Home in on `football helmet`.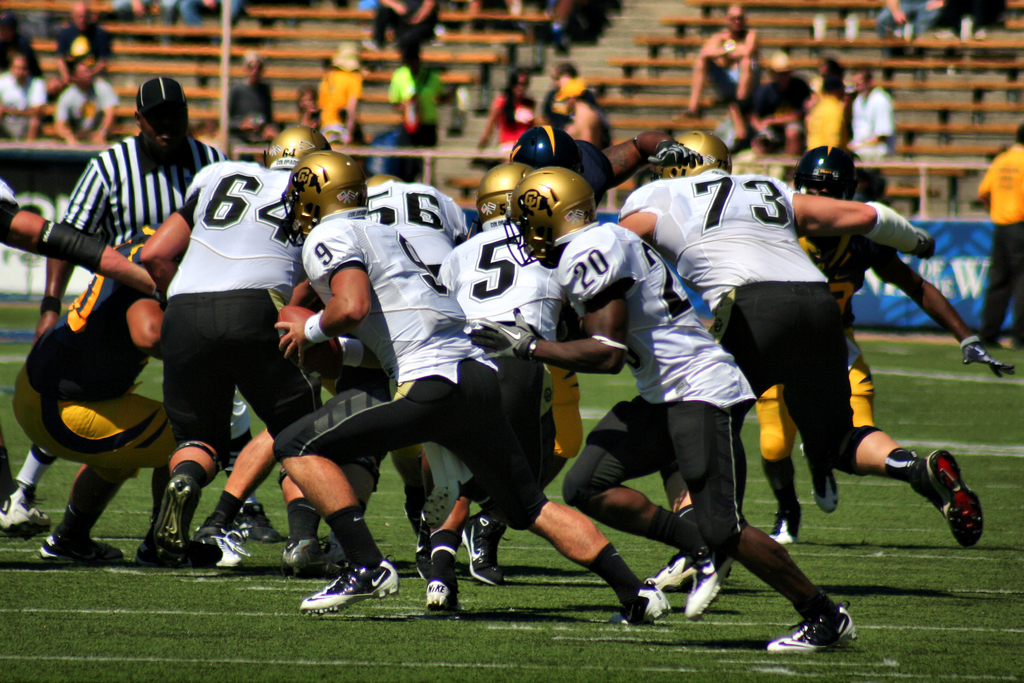
Homed in at 475:158:535:231.
